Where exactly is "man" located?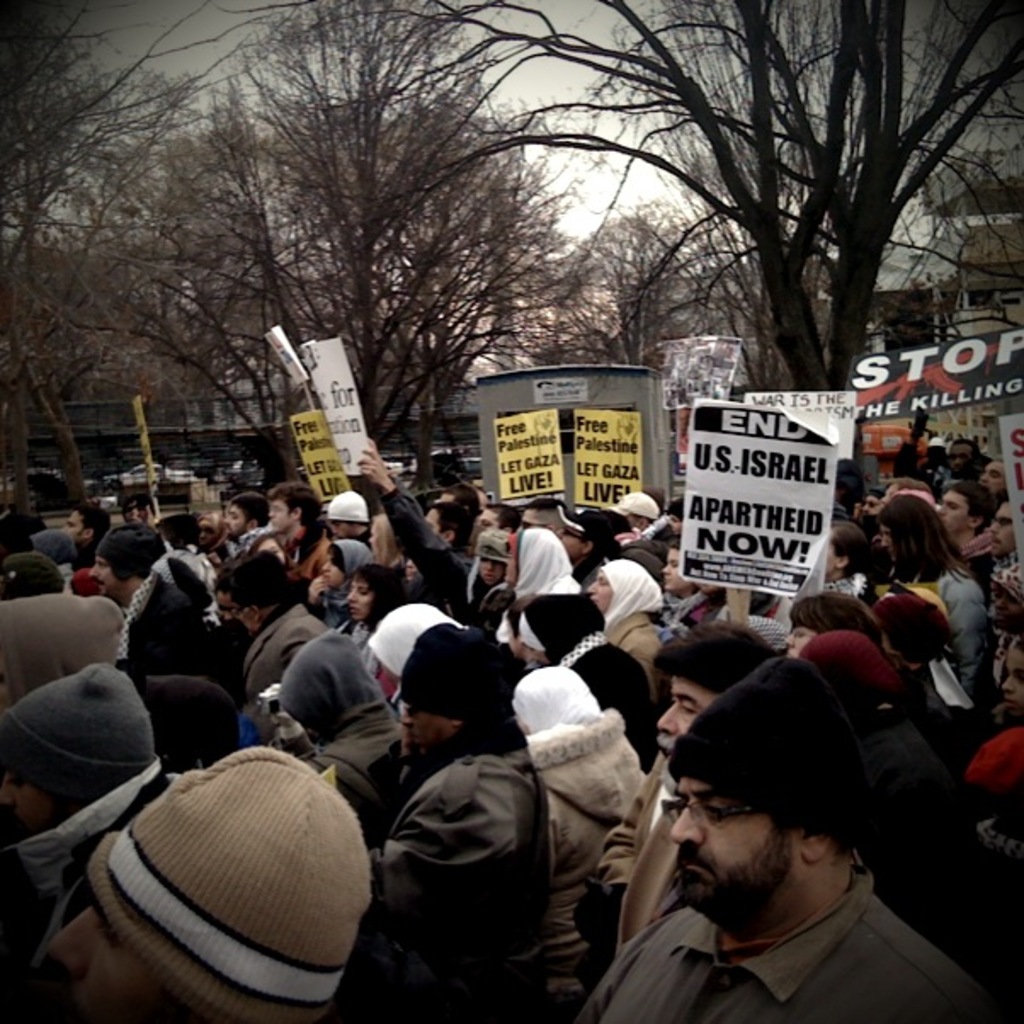
Its bounding box is {"x1": 216, "y1": 495, "x2": 267, "y2": 570}.
